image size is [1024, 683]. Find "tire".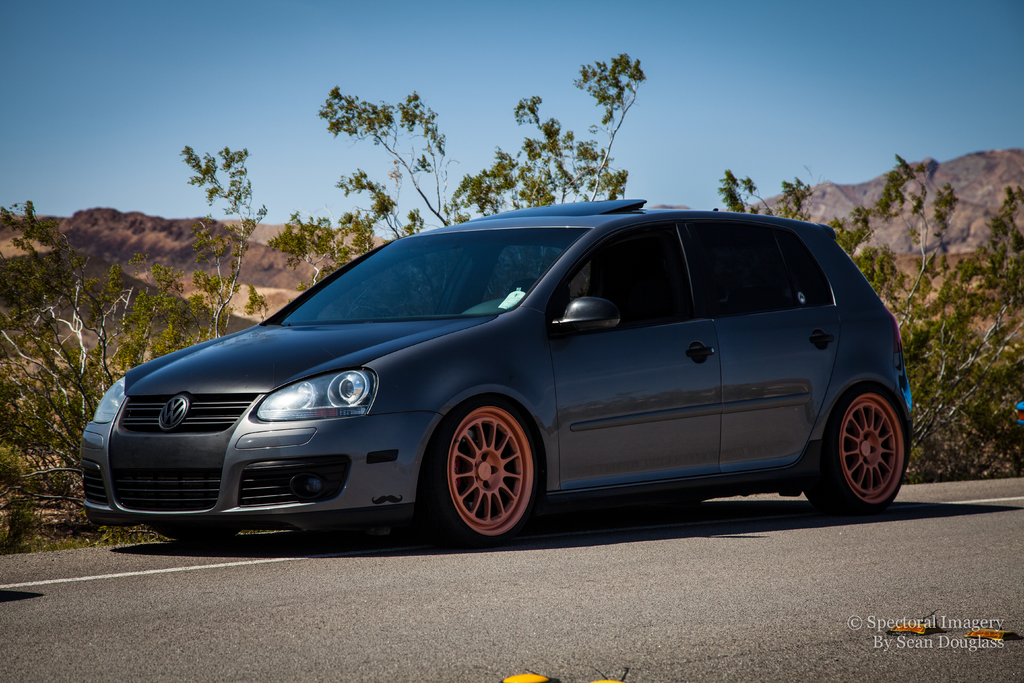
l=818, t=379, r=906, b=508.
